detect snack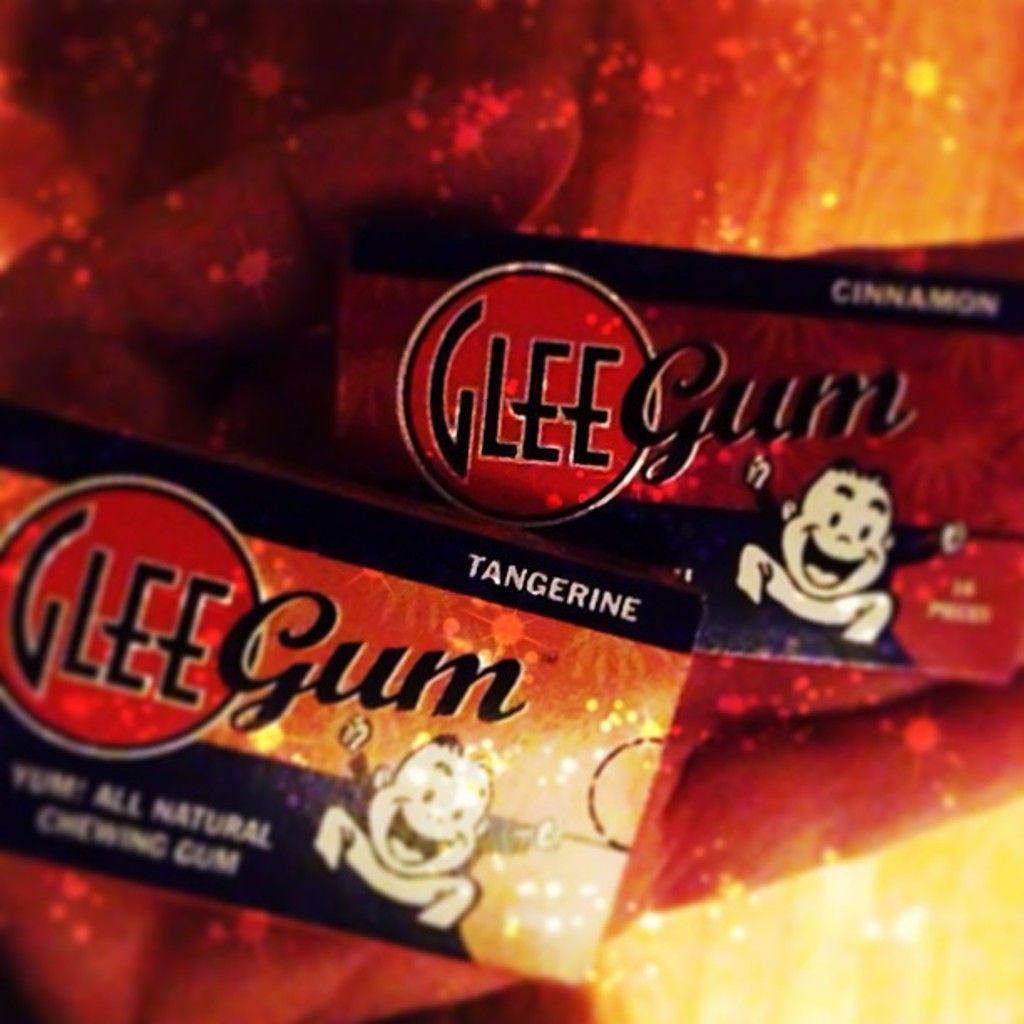
left=0, top=105, right=950, bottom=1023
